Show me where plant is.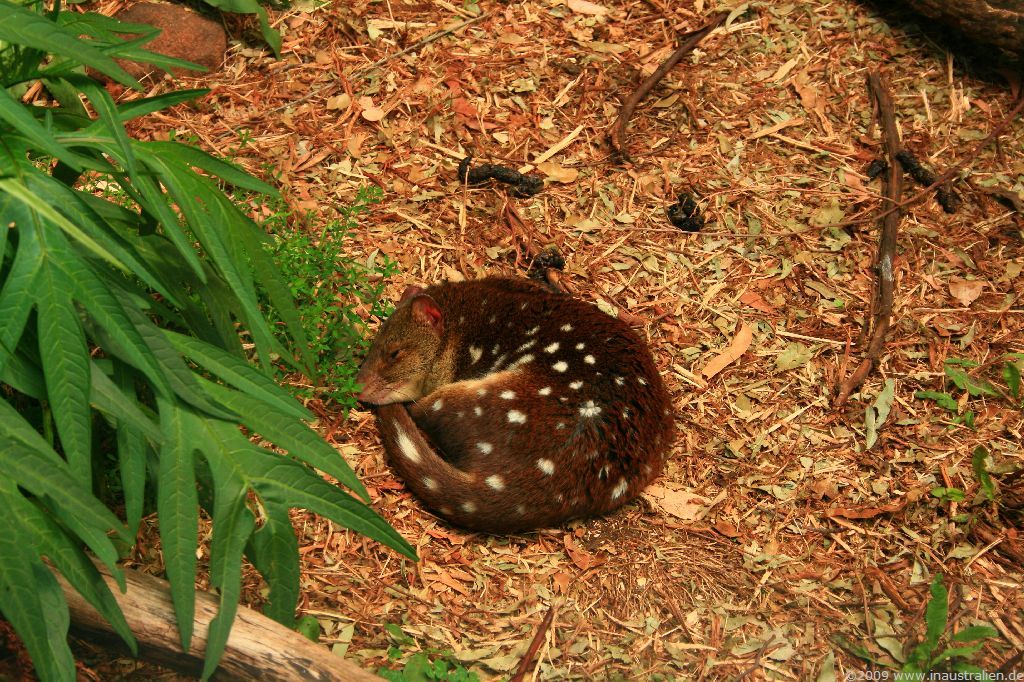
plant is at bbox(376, 621, 485, 680).
